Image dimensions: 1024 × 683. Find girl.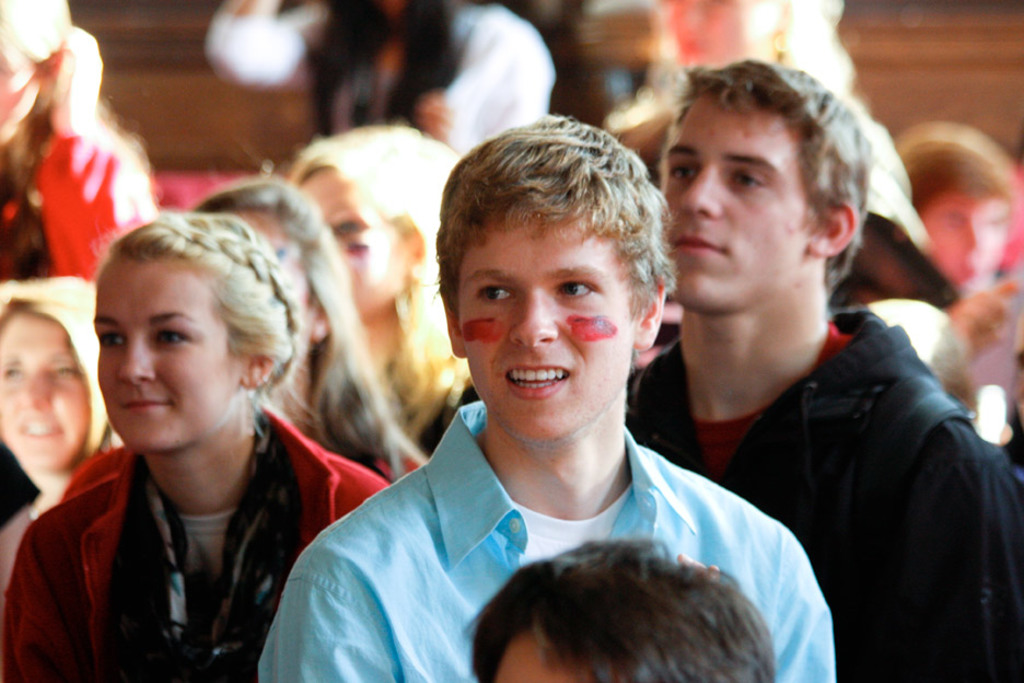
[x1=0, y1=281, x2=119, y2=603].
